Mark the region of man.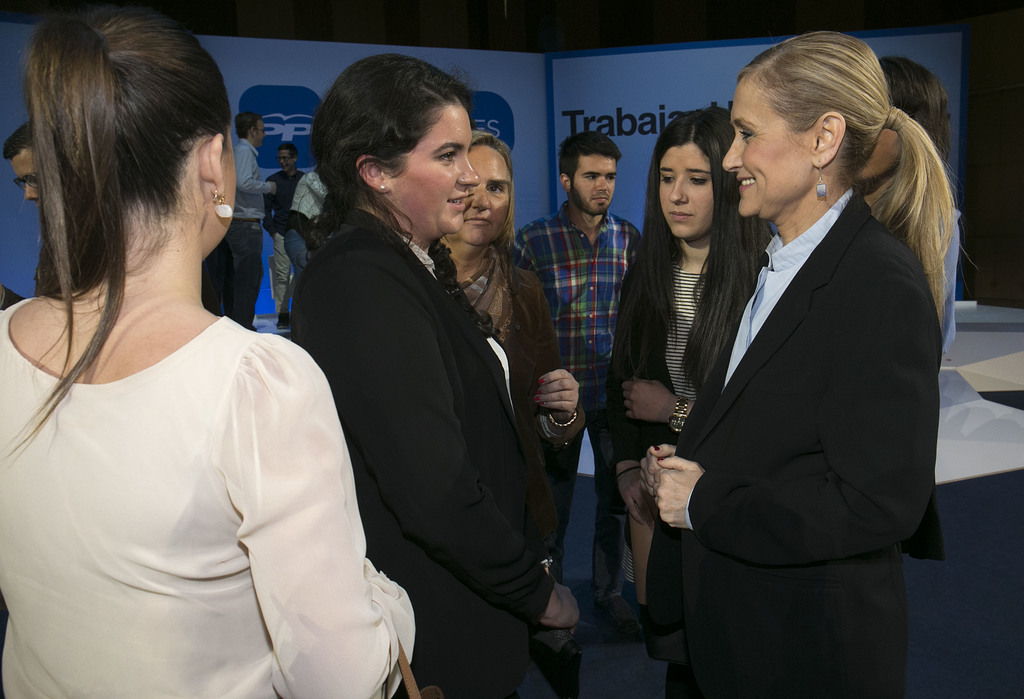
Region: <box>210,107,282,332</box>.
